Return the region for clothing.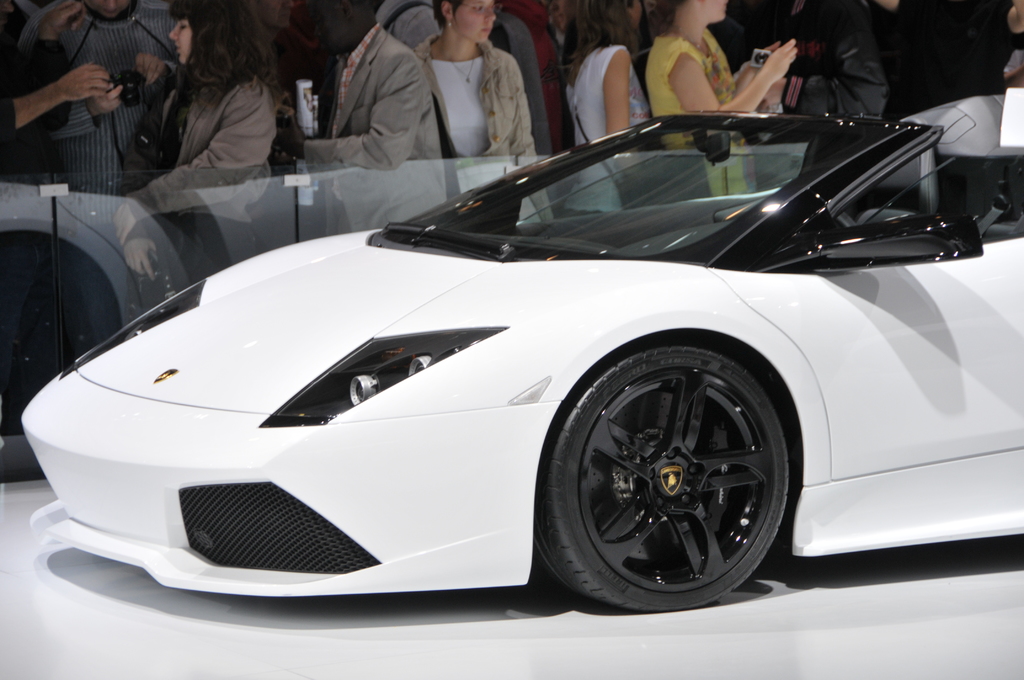
(565,42,650,218).
